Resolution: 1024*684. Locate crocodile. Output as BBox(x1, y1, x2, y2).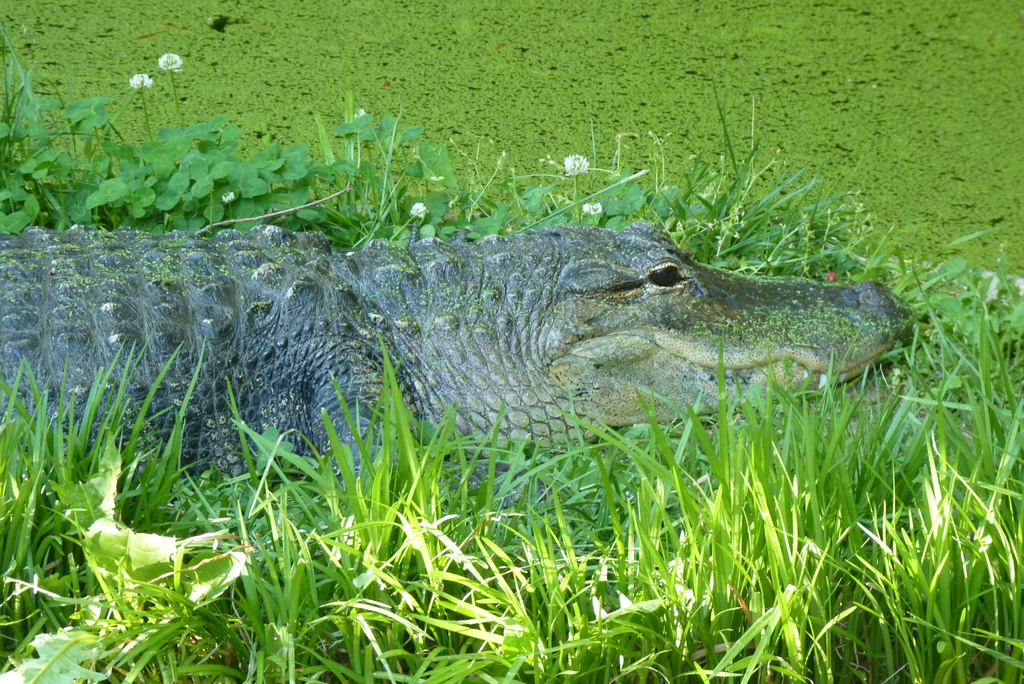
BBox(0, 220, 915, 489).
